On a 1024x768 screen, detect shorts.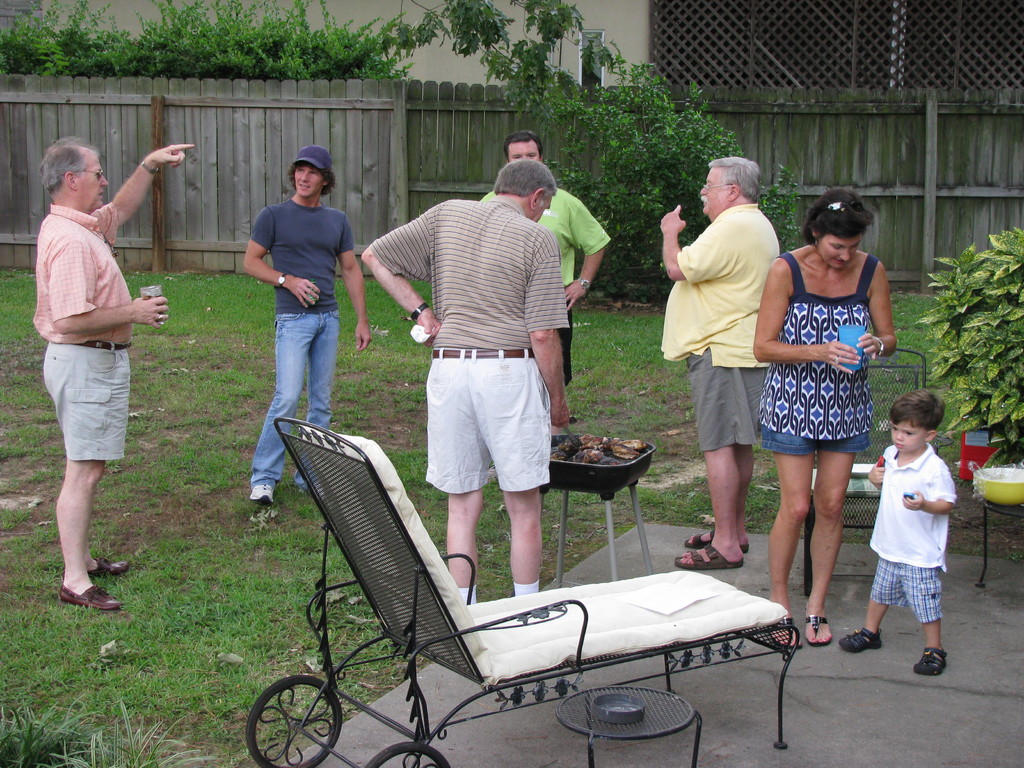
l=422, t=348, r=552, b=493.
